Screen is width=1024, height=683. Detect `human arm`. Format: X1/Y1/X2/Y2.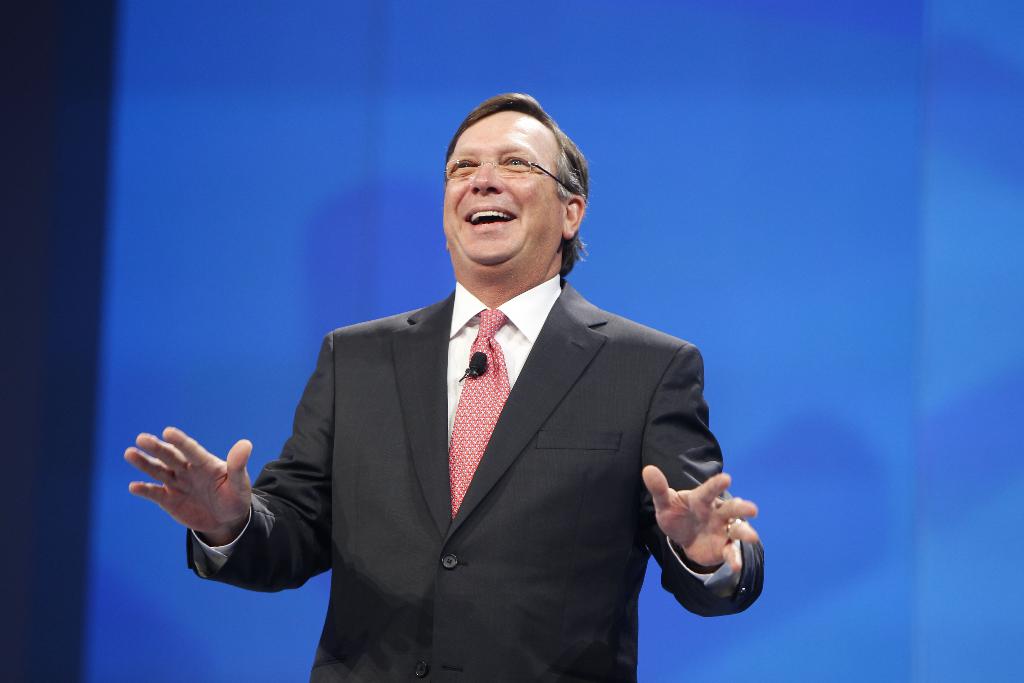
635/431/766/620.
